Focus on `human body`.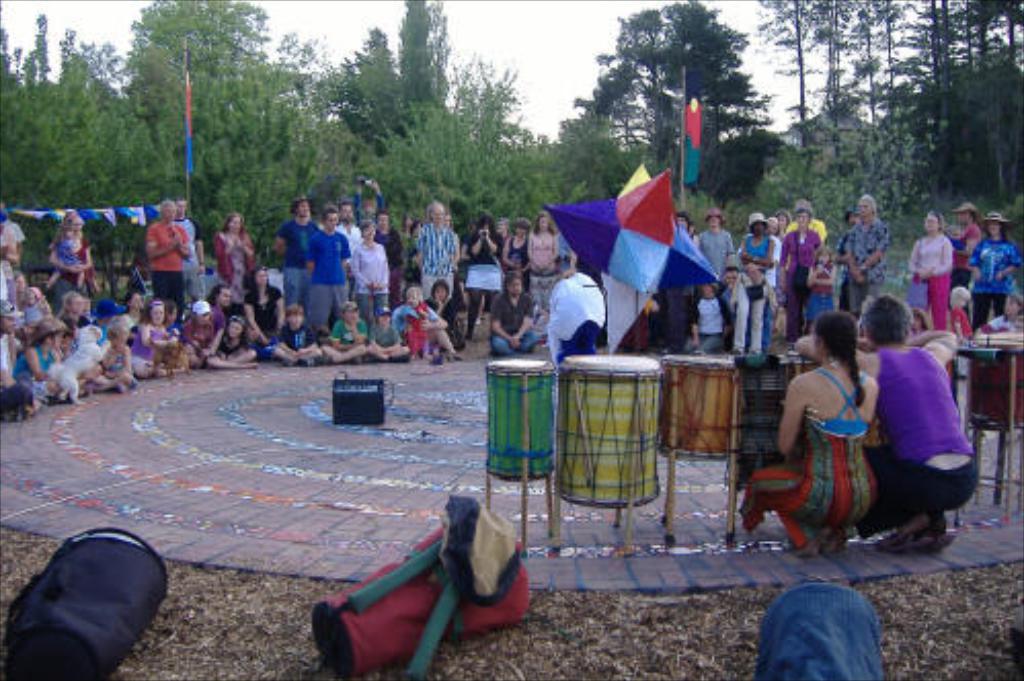
Focused at region(716, 261, 743, 328).
